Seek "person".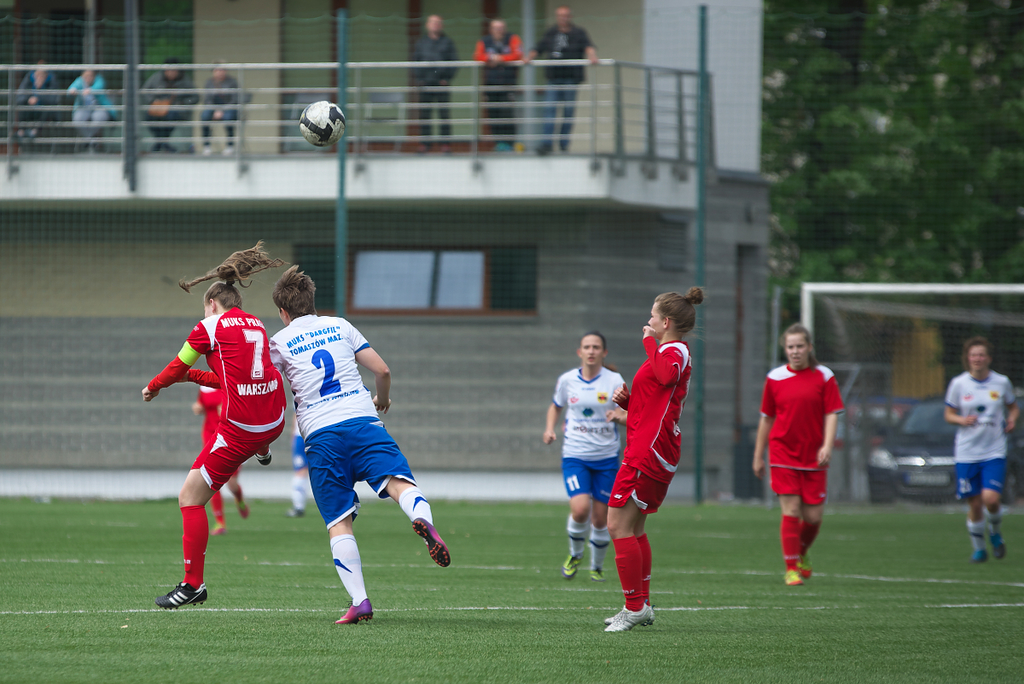
[left=196, top=57, right=247, bottom=154].
